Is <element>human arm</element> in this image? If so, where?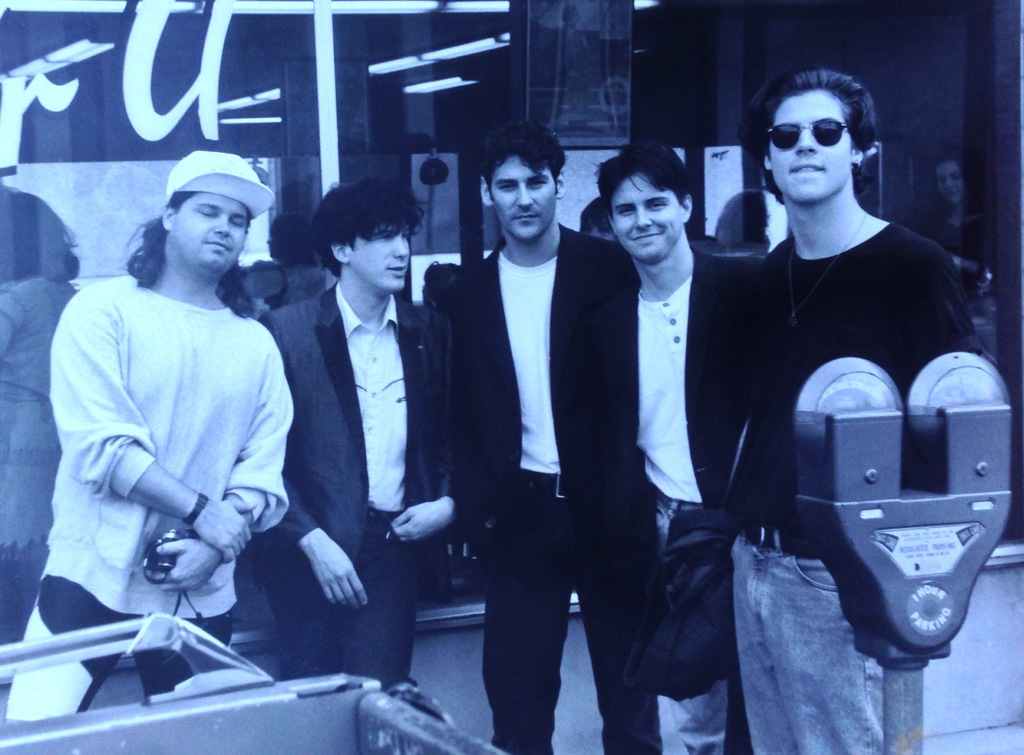
Yes, at [x1=371, y1=309, x2=449, y2=555].
